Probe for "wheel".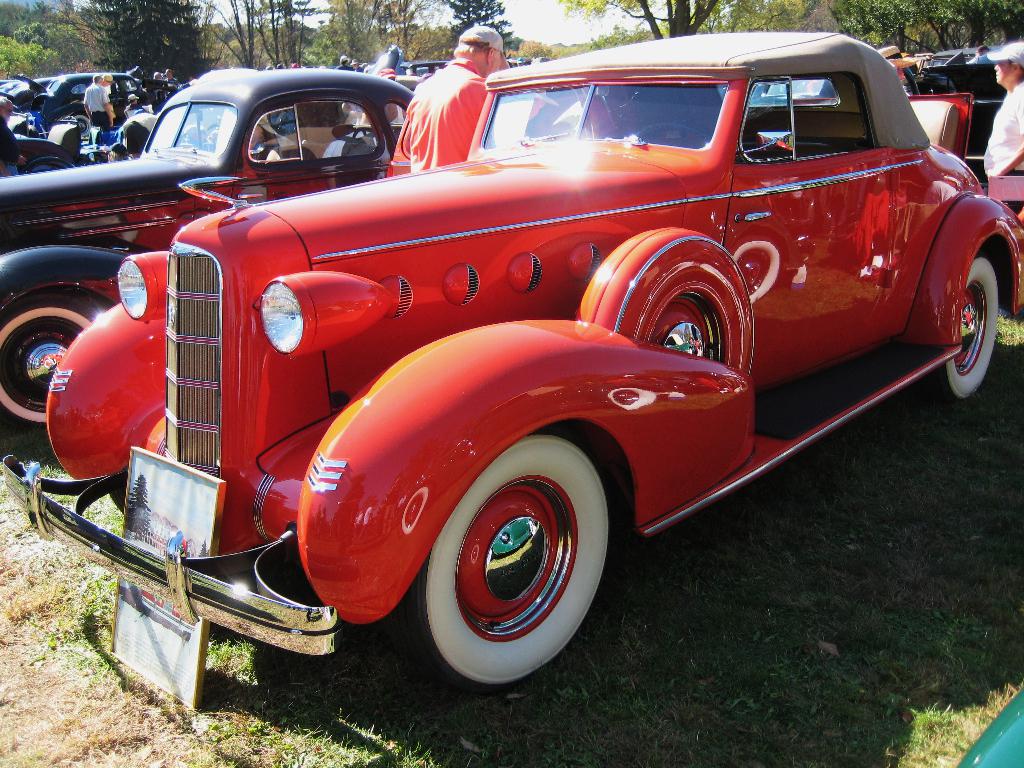
Probe result: bbox(75, 113, 91, 137).
